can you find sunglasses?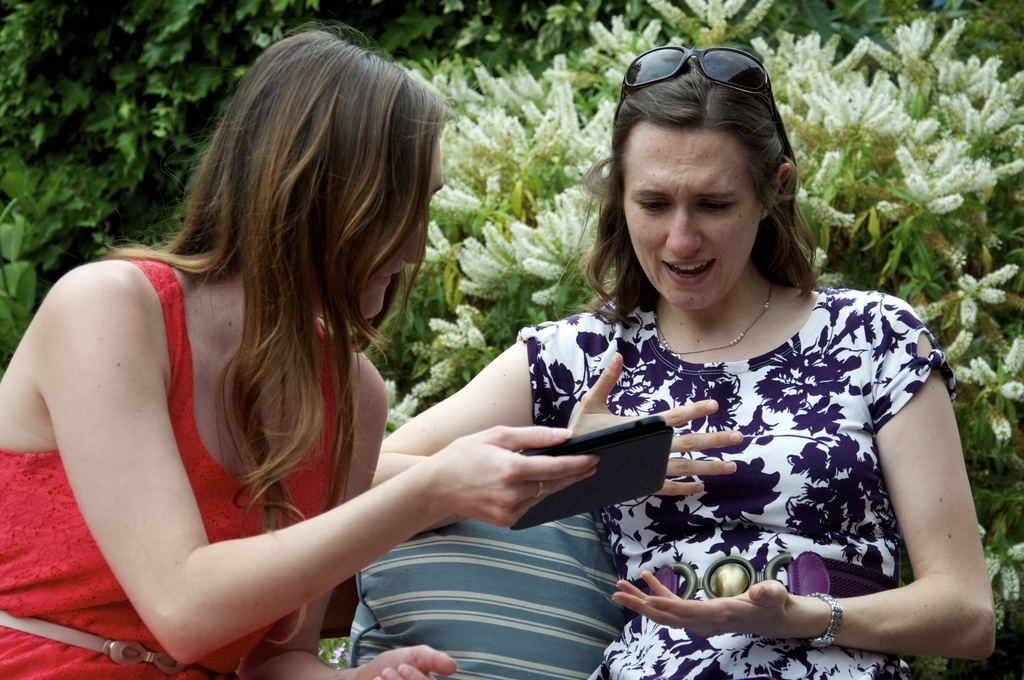
Yes, bounding box: [621, 44, 771, 114].
